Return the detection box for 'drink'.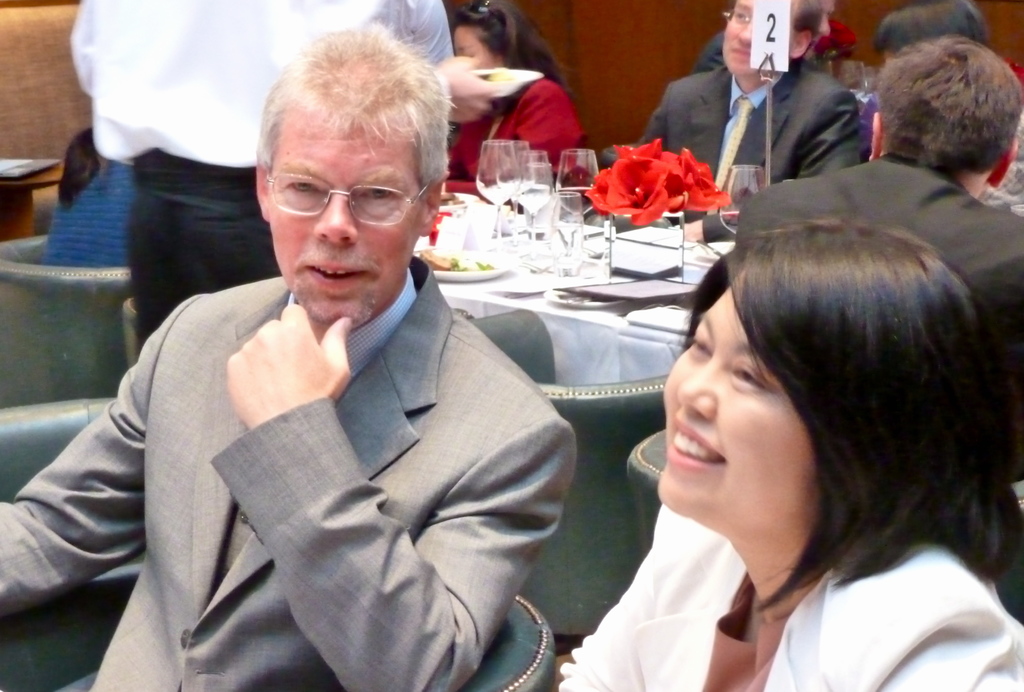
(516,185,552,215).
